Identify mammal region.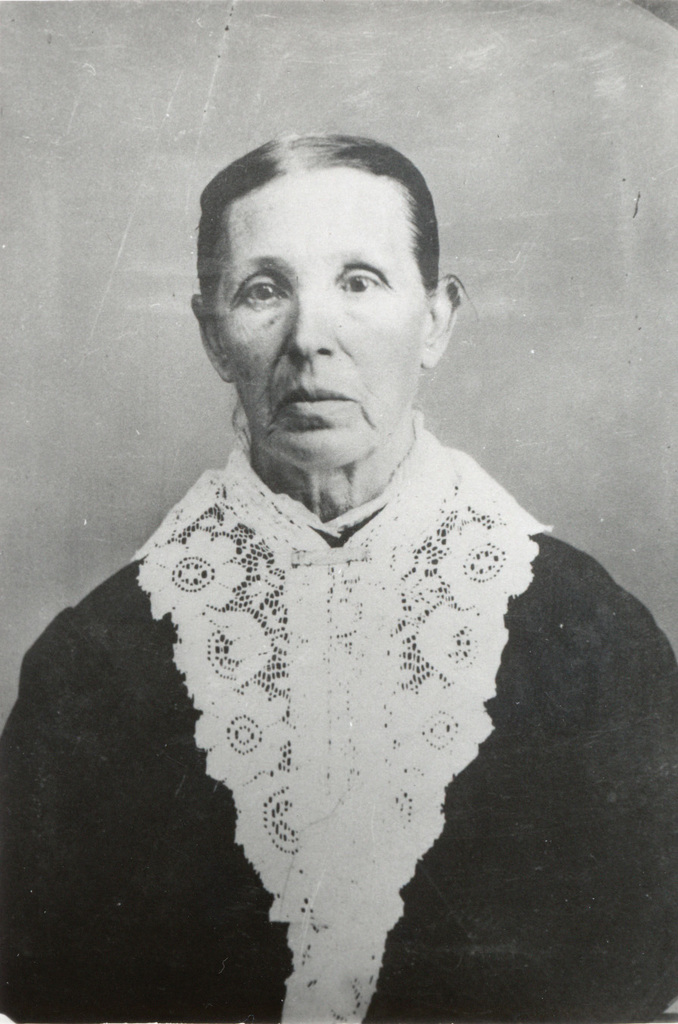
Region: pyautogui.locateOnScreen(1, 127, 677, 1021).
